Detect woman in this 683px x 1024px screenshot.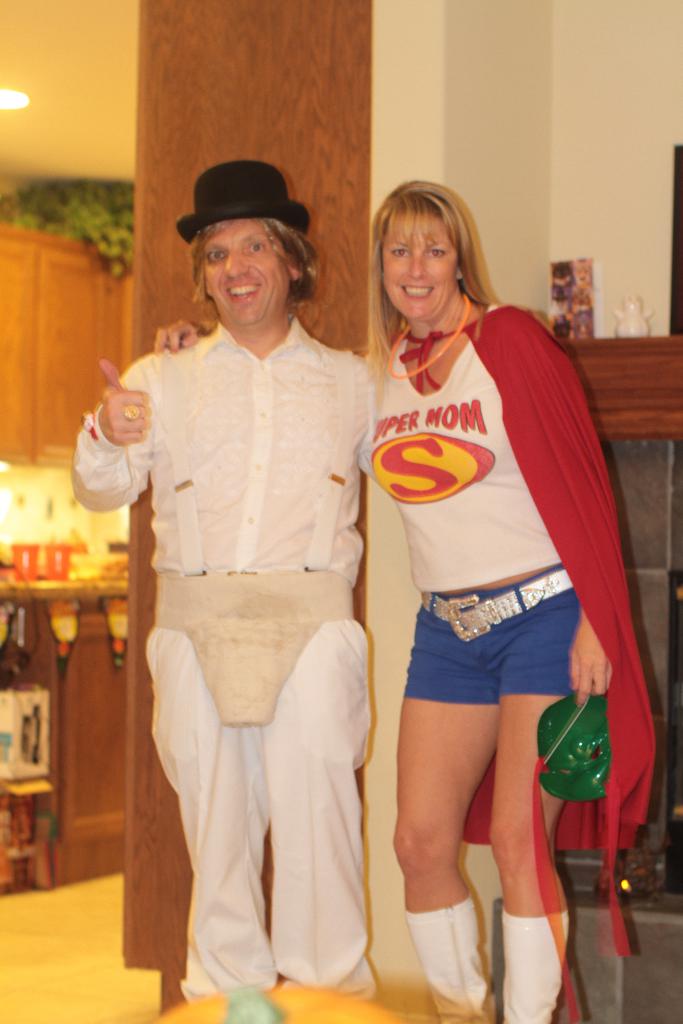
Detection: <box>324,174,635,1006</box>.
